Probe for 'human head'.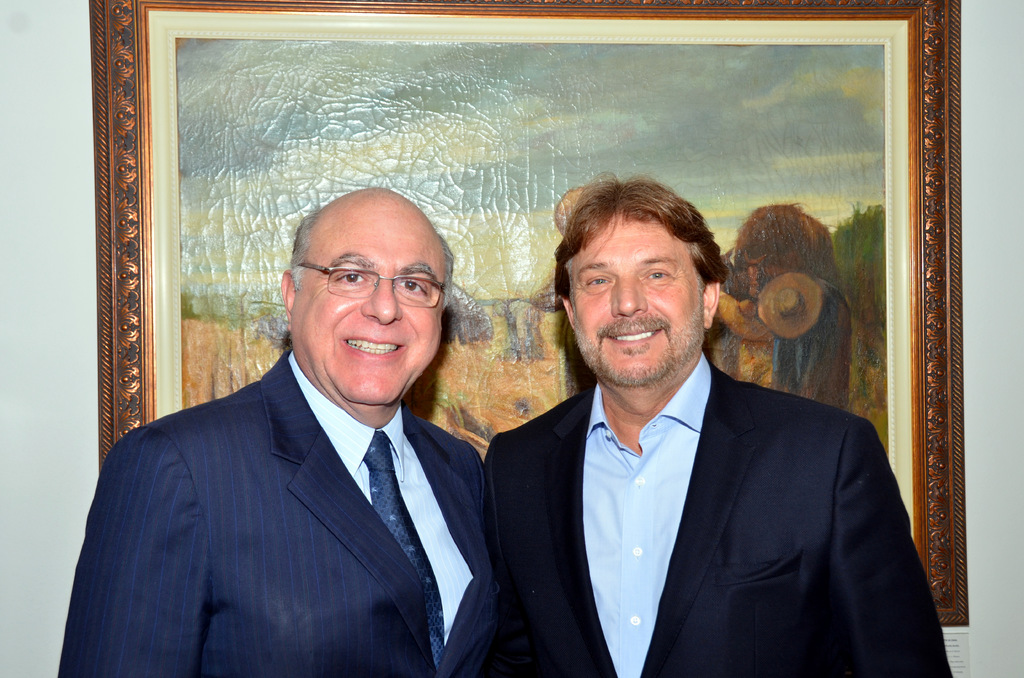
Probe result: [x1=550, y1=172, x2=722, y2=362].
